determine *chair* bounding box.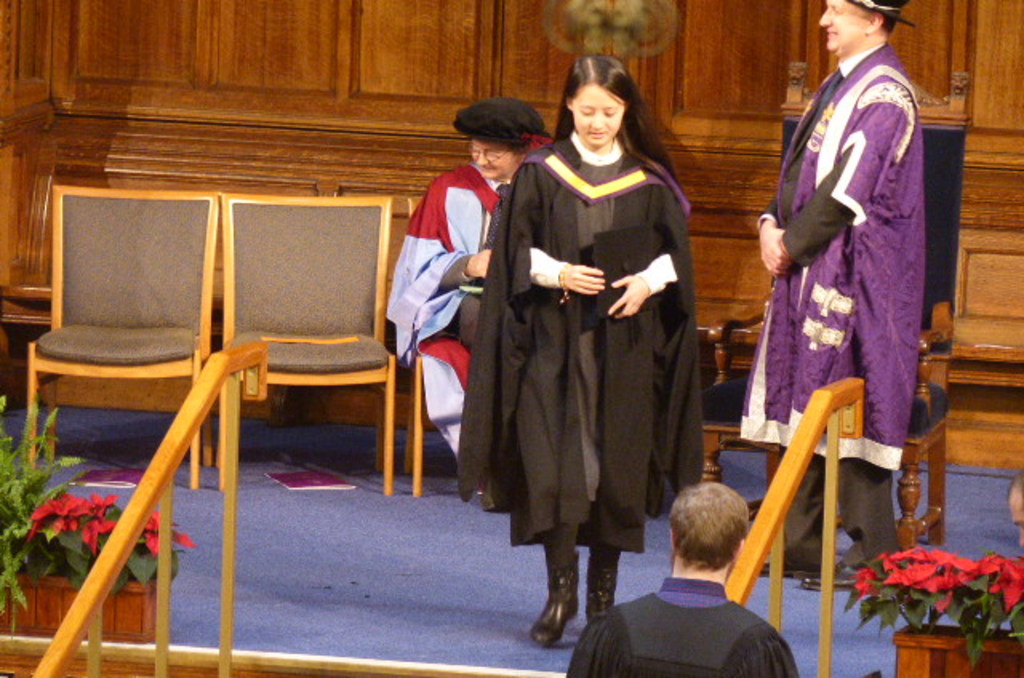
Determined: x1=197, y1=192, x2=402, y2=512.
